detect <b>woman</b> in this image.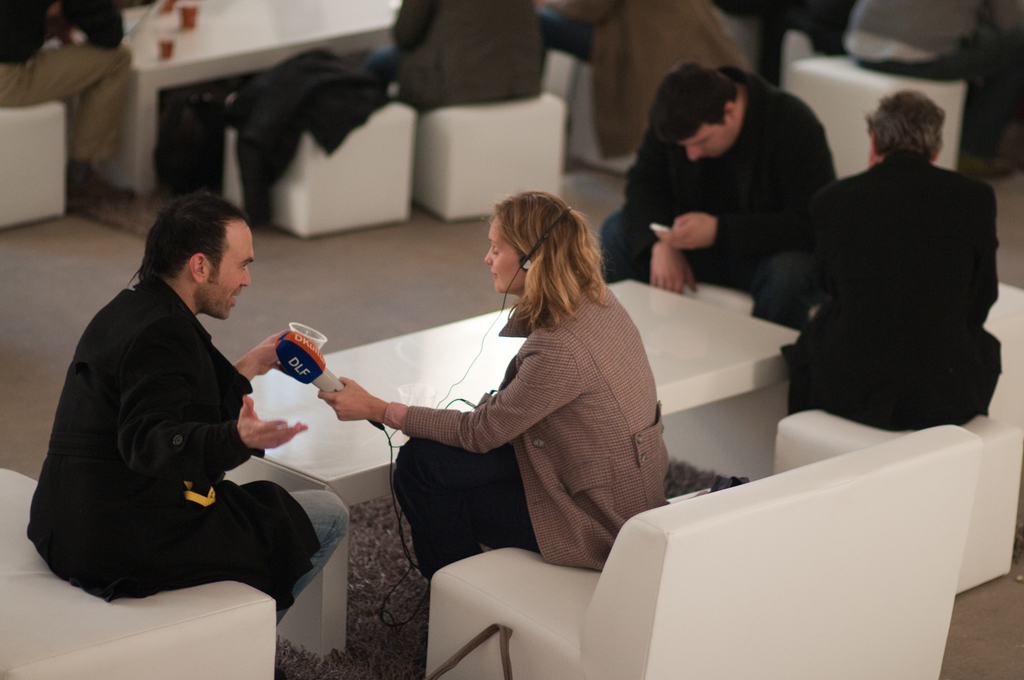
Detection: 360 183 656 626.
